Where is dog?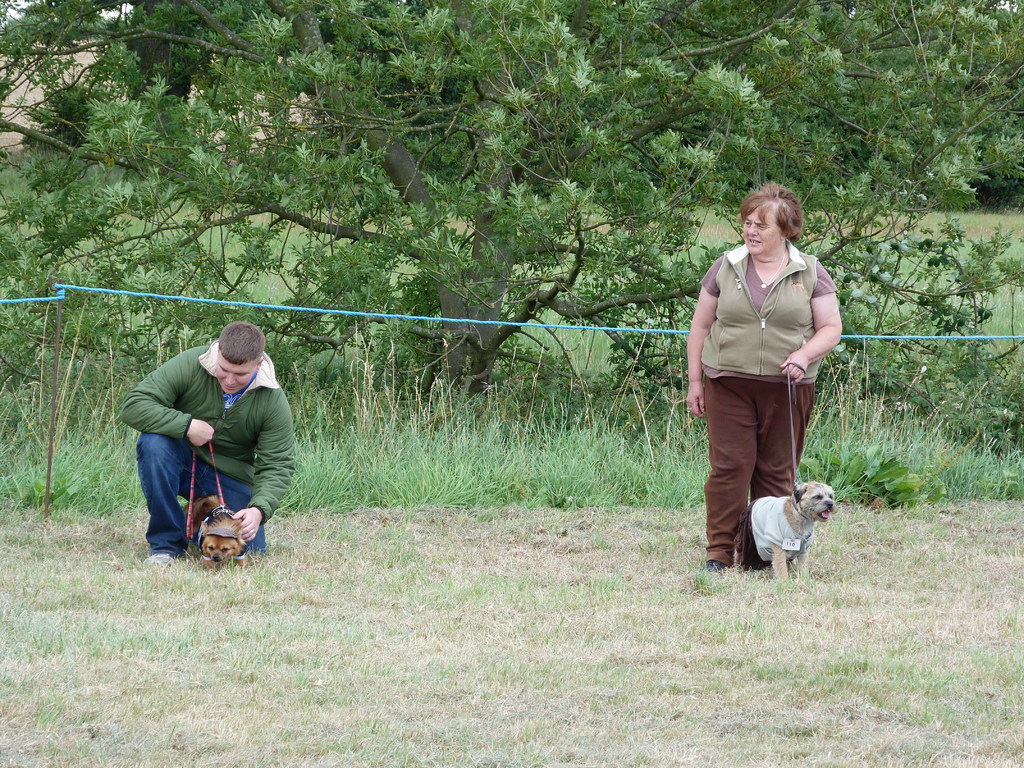
bbox=(174, 493, 250, 576).
